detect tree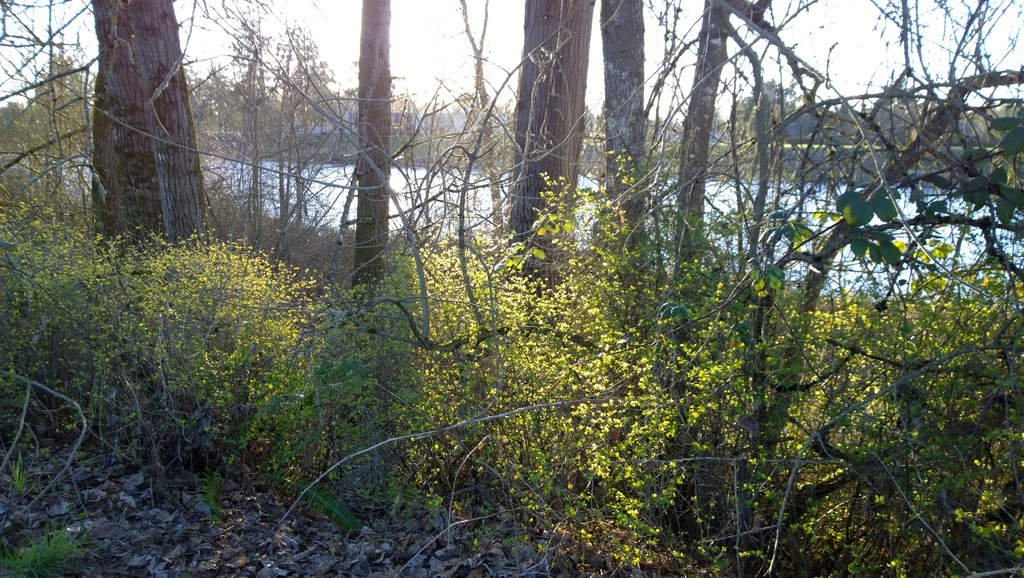
<region>342, 0, 389, 329</region>
